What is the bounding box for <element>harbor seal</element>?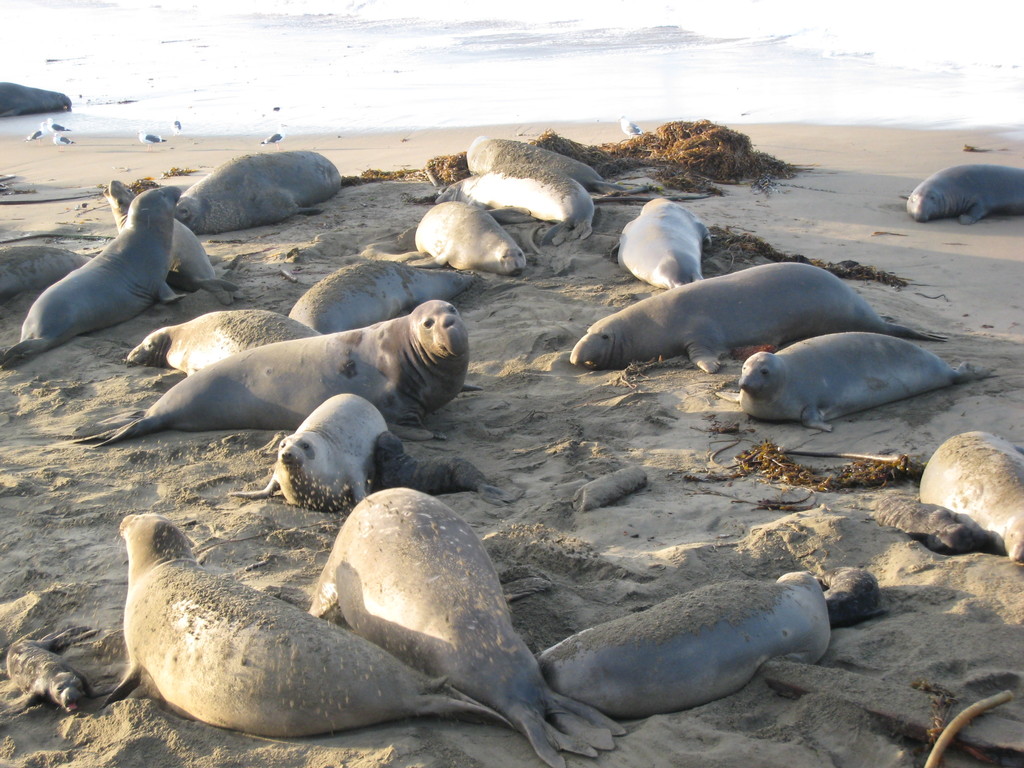
<bbox>609, 193, 713, 287</bbox>.
